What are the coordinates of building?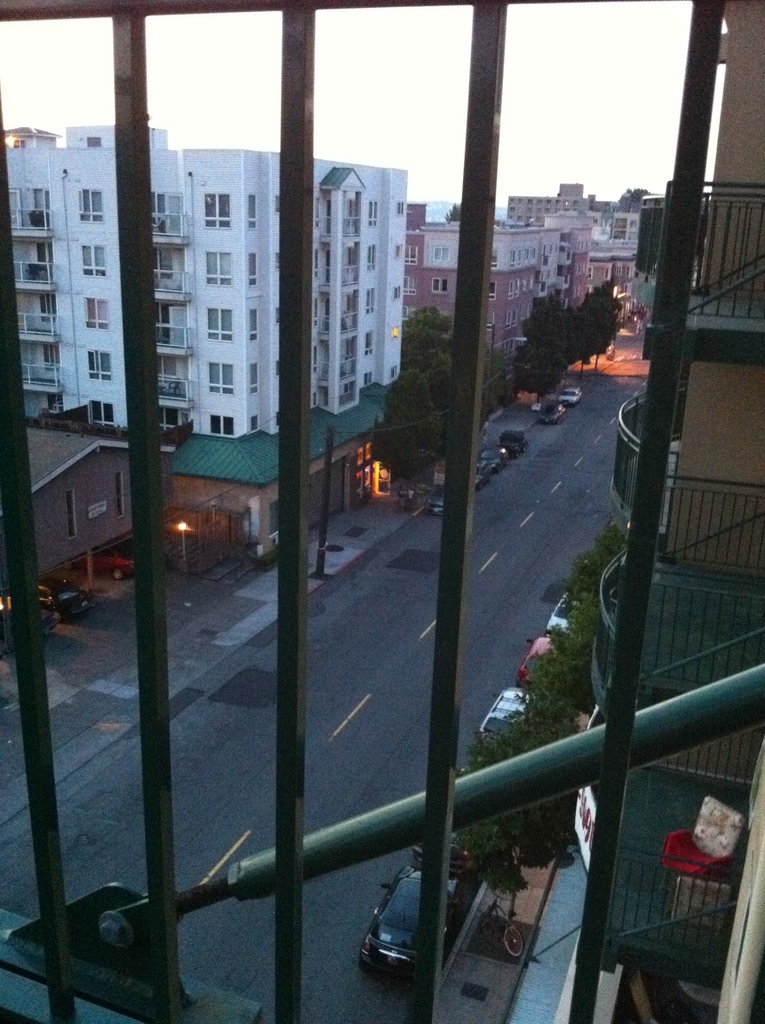
x1=403, y1=204, x2=635, y2=426.
